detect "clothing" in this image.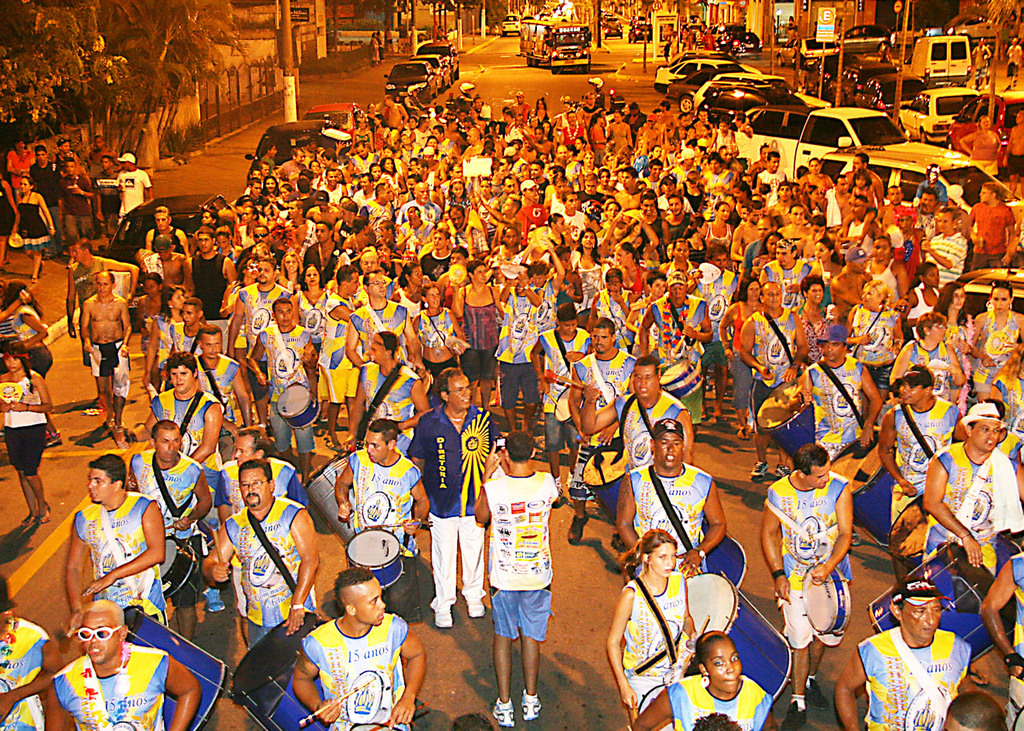
Detection: 804 363 867 438.
